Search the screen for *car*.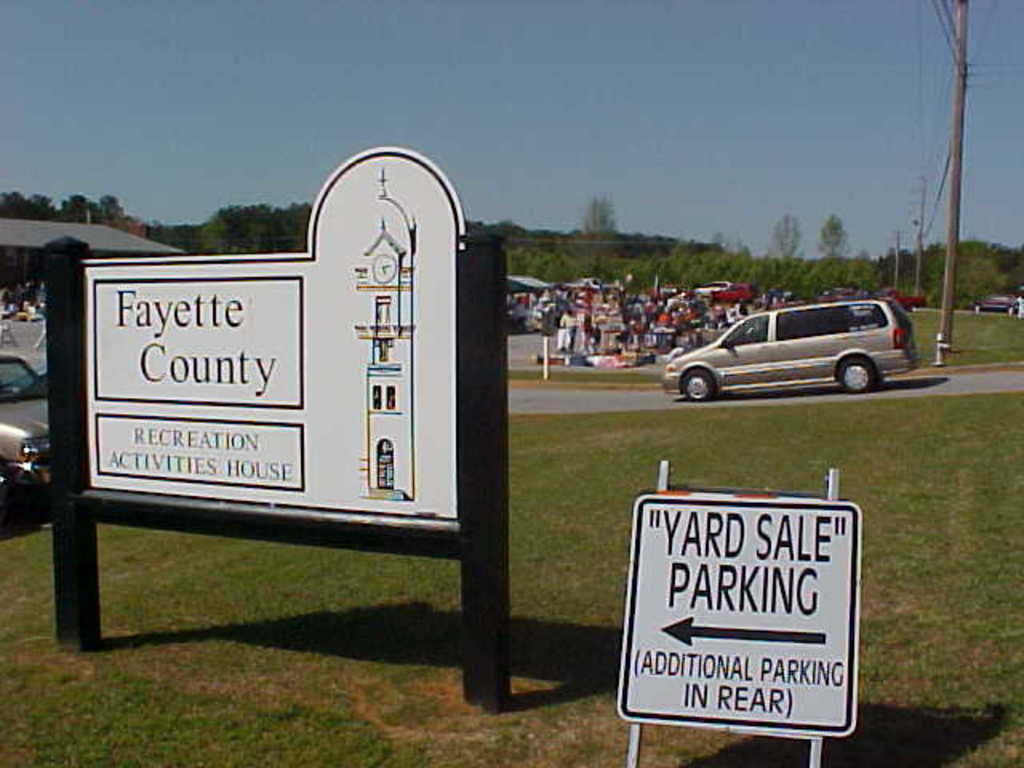
Found at 690:275:746:296.
